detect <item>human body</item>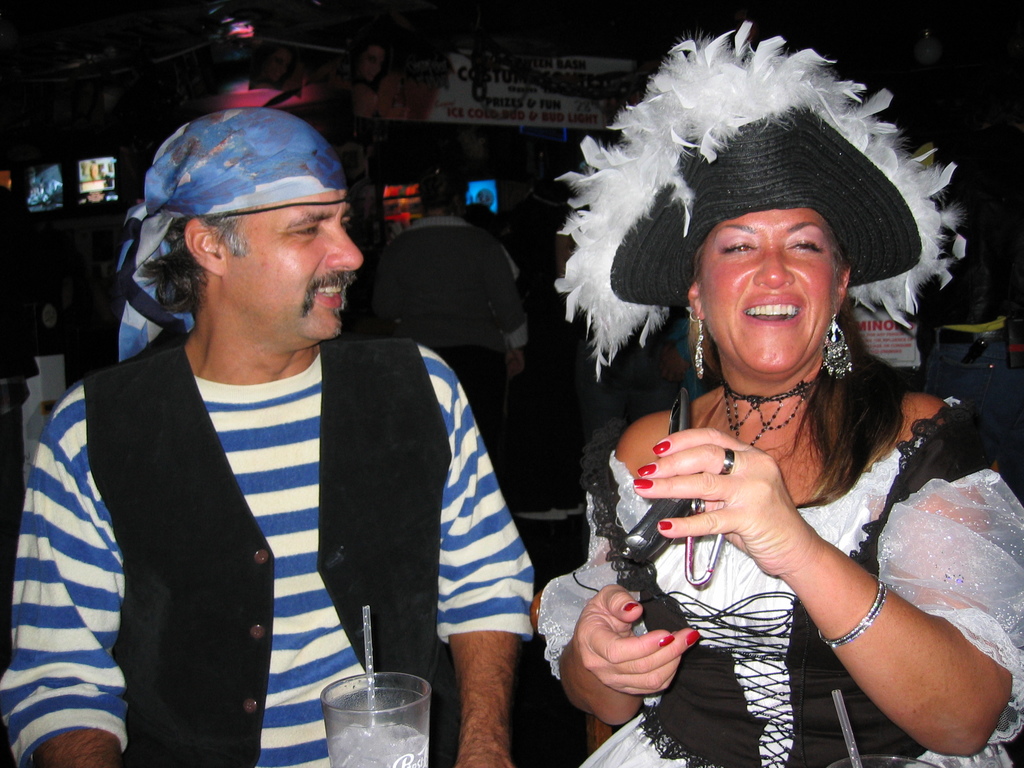
x1=0 y1=92 x2=545 y2=767
